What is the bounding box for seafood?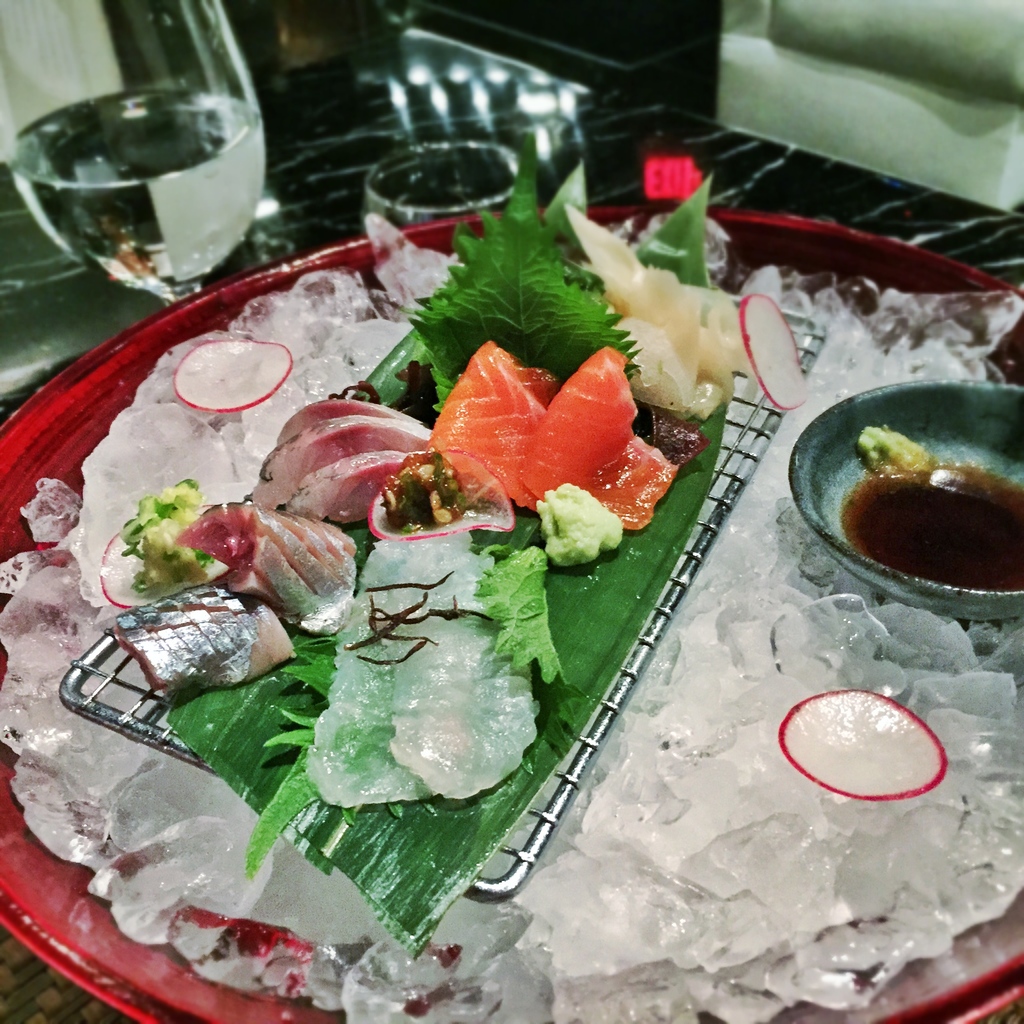
{"left": 277, "top": 447, "right": 410, "bottom": 524}.
